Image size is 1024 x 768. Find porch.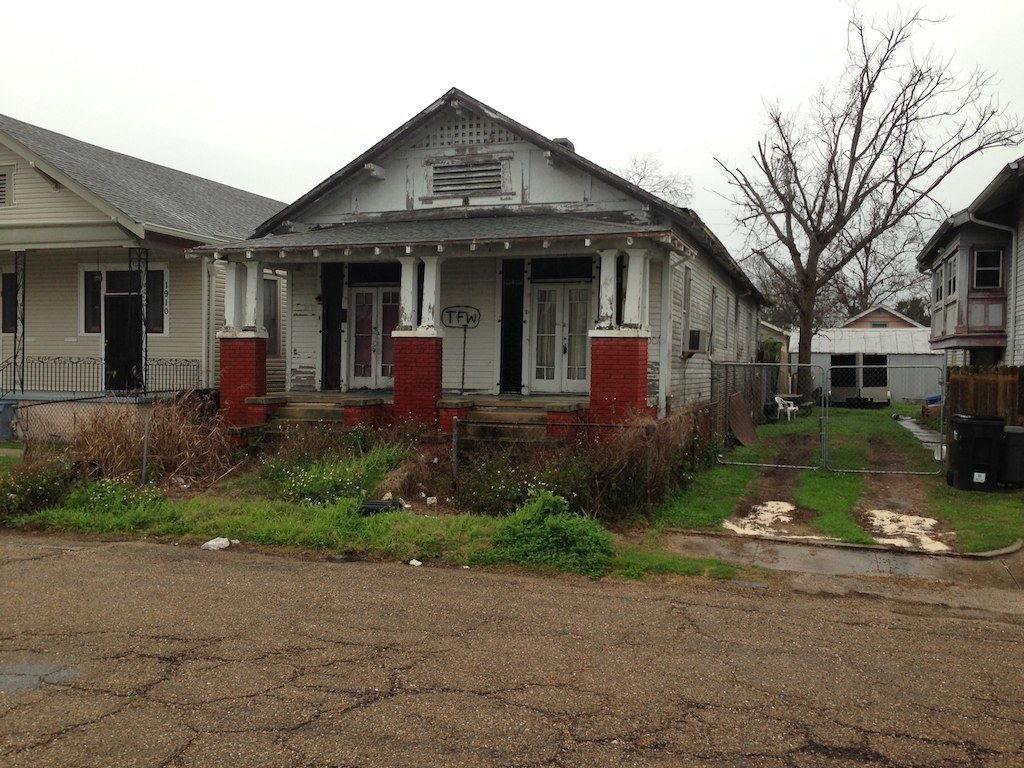
0/352/206/477.
